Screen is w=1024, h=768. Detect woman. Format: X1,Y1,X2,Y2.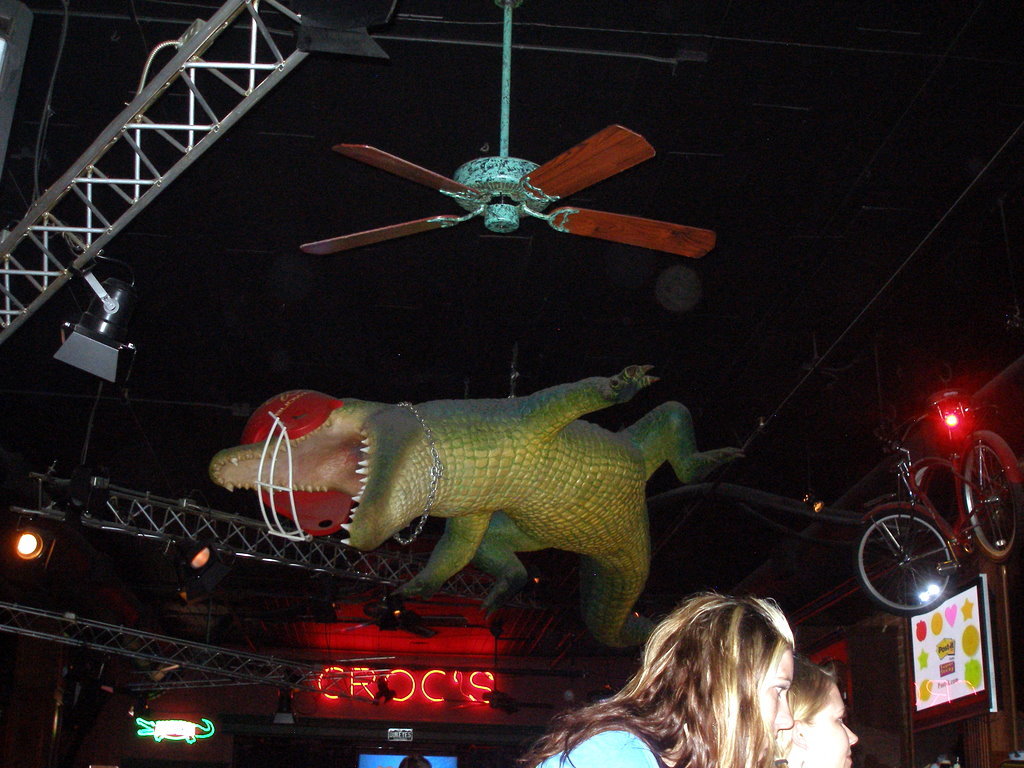
524,597,806,767.
